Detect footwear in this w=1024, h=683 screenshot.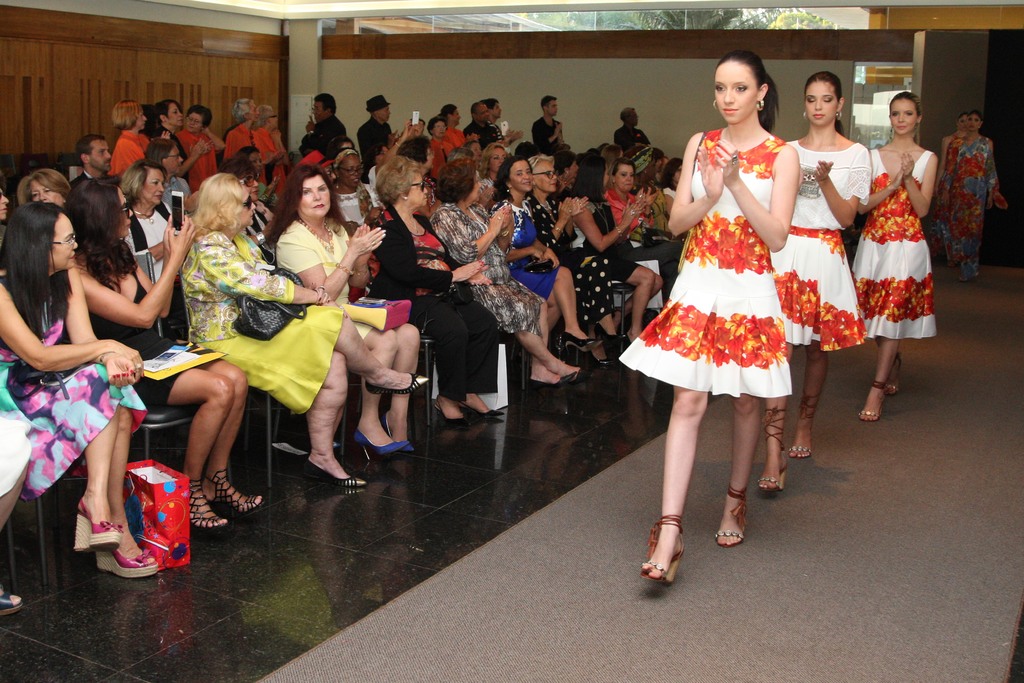
Detection: {"x1": 350, "y1": 434, "x2": 408, "y2": 452}.
